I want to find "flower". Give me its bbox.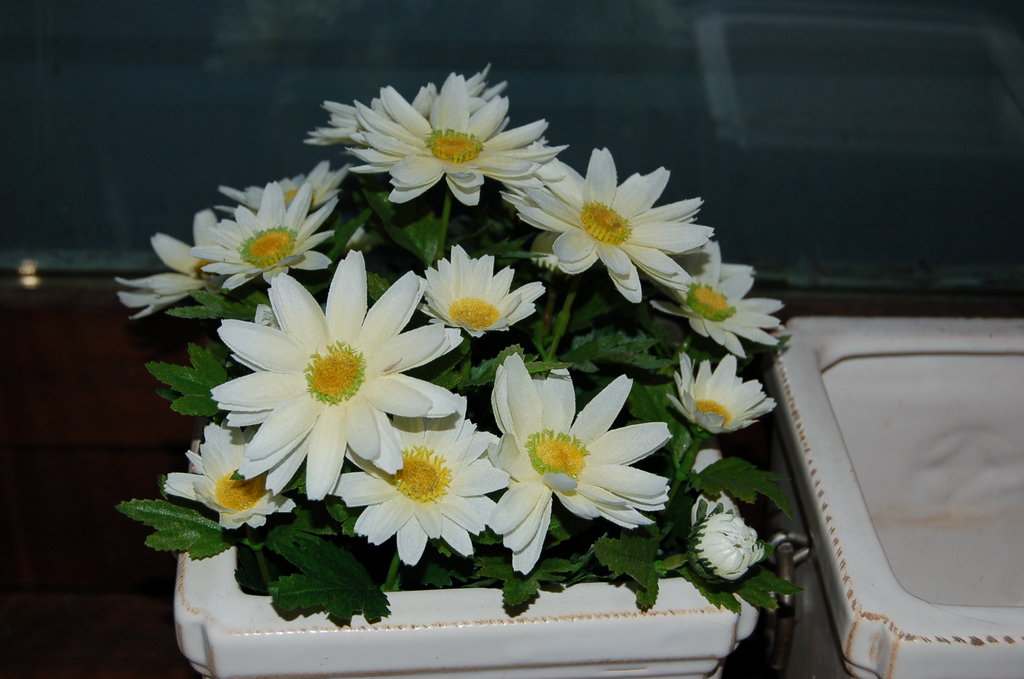
698/486/739/522.
